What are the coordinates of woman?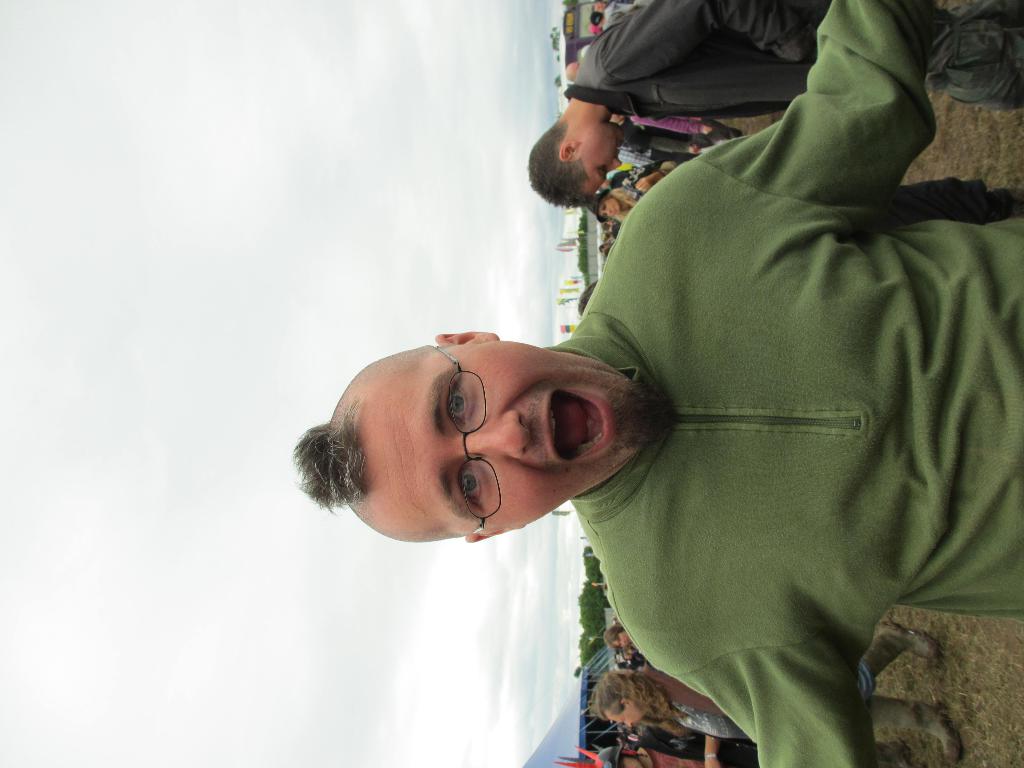
BBox(585, 166, 681, 225).
